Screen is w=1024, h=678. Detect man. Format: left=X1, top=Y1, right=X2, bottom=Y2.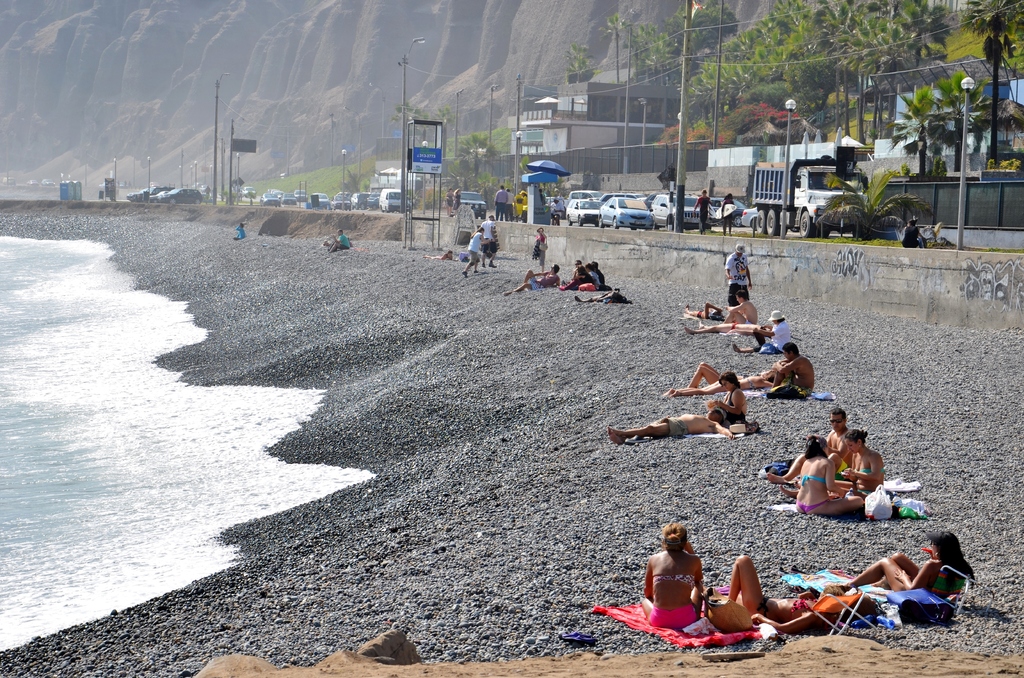
left=729, top=311, right=792, bottom=354.
